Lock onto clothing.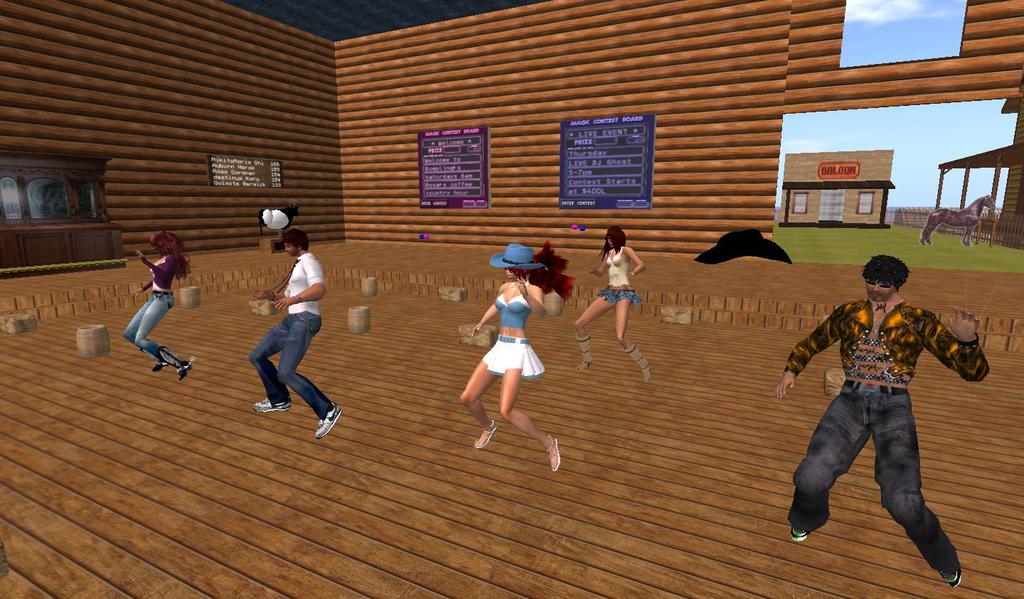
Locked: {"left": 494, "top": 291, "right": 528, "bottom": 323}.
